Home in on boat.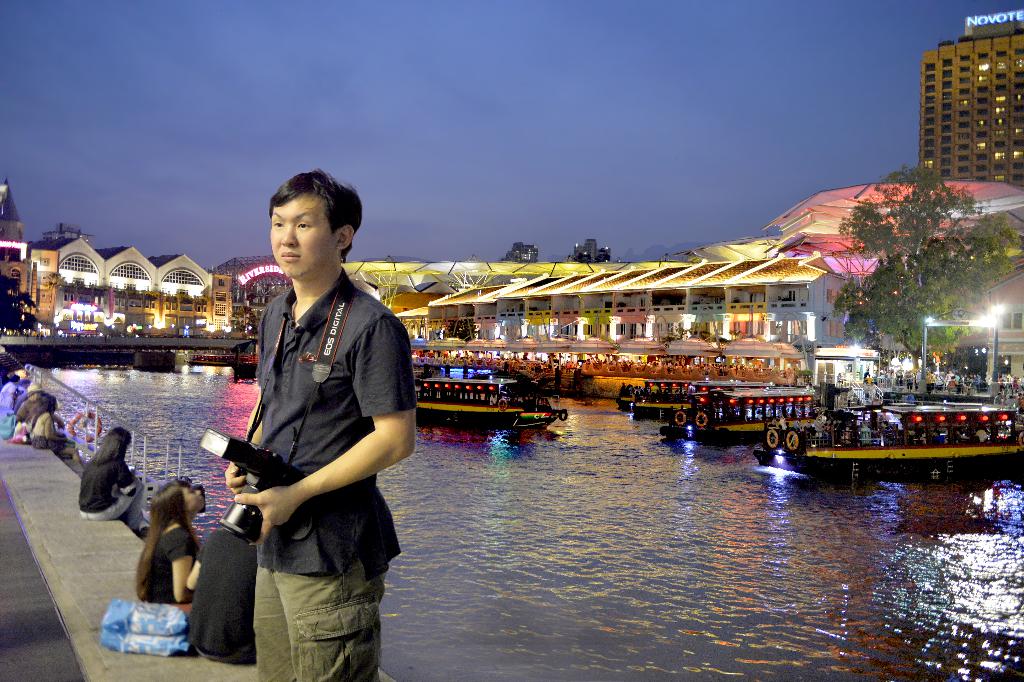
Homed in at l=670, t=387, r=815, b=440.
